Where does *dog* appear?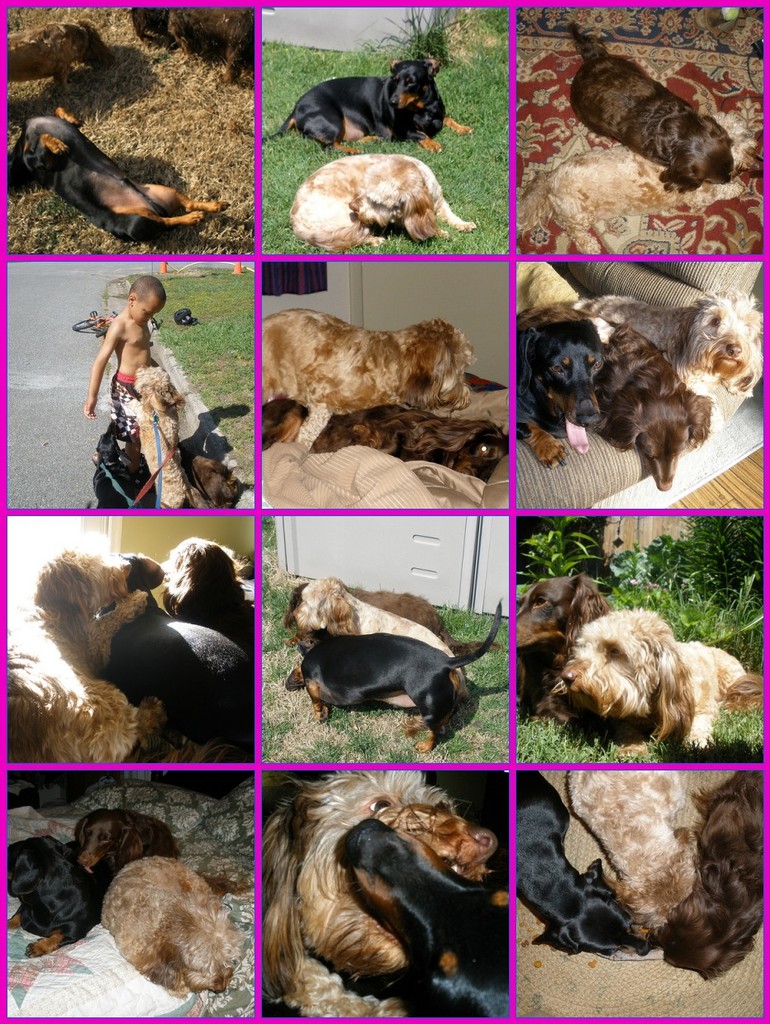
Appears at 286,603,506,751.
